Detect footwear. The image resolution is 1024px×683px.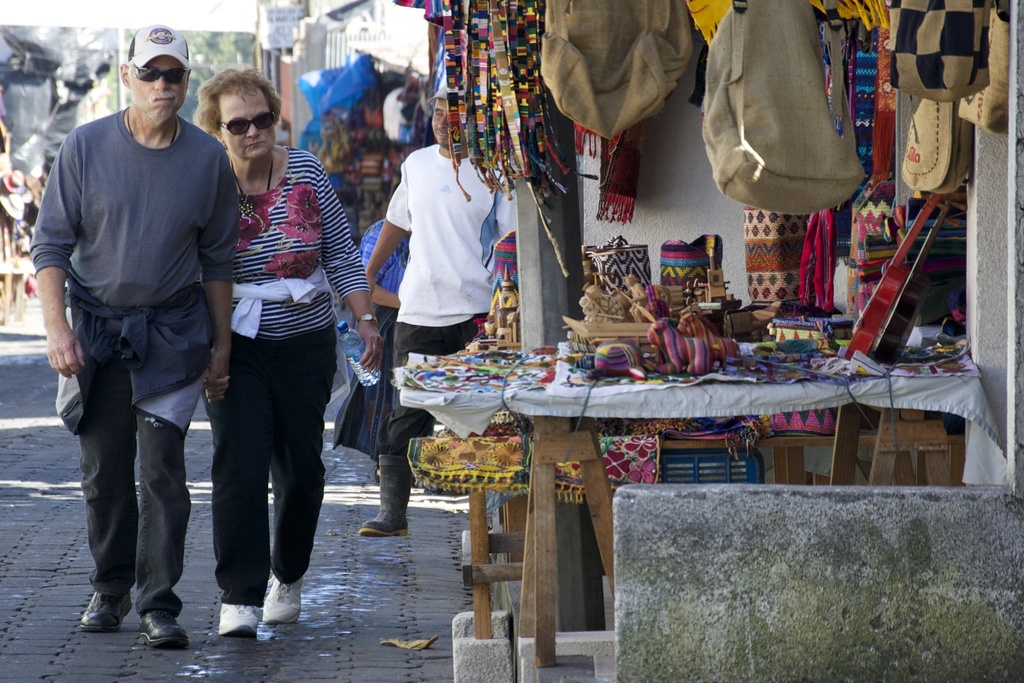
box=[73, 593, 134, 631].
